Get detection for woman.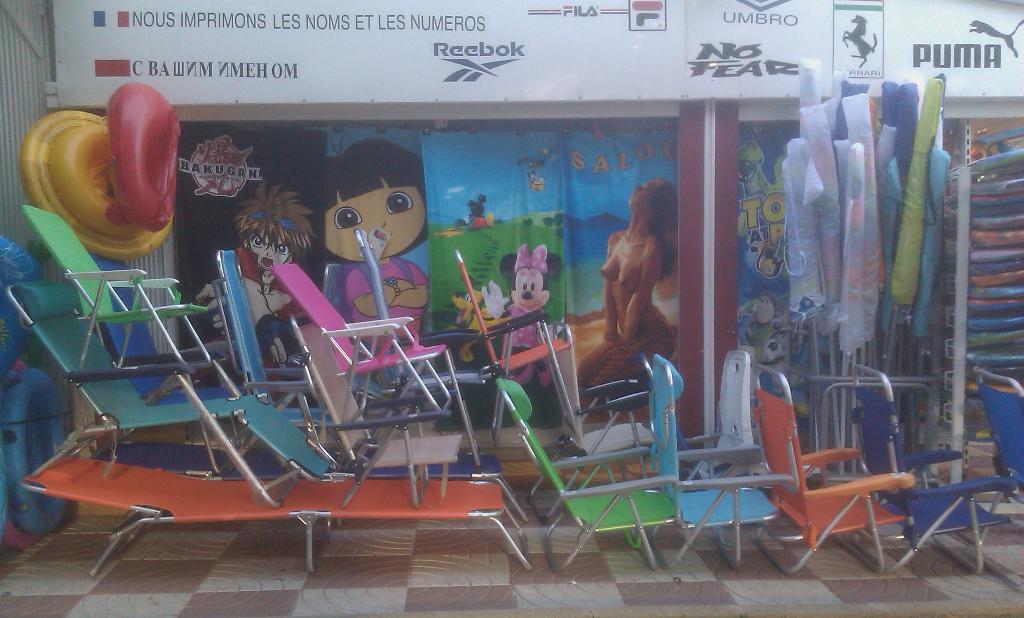
Detection: [570, 174, 676, 414].
